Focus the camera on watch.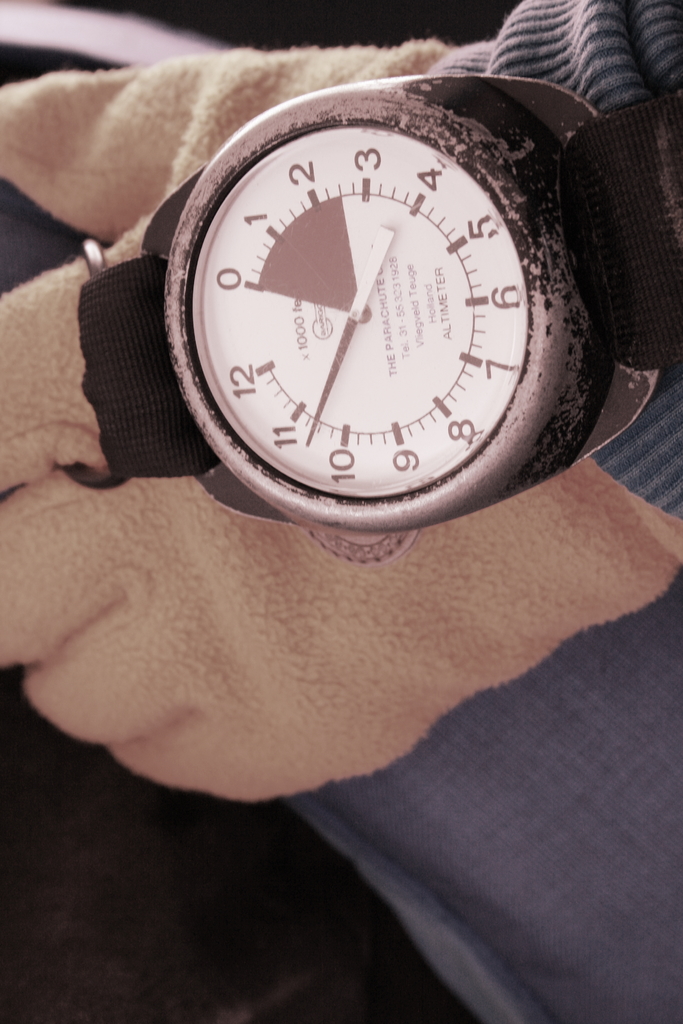
Focus region: 76:65:682:529.
